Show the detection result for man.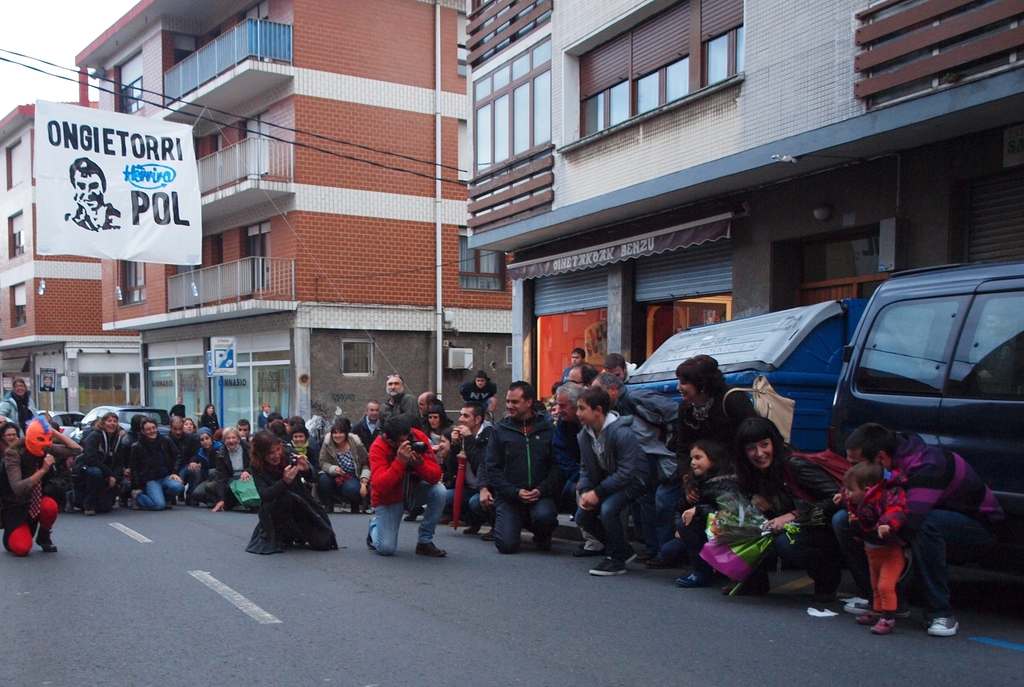
<region>599, 350, 636, 381</region>.
